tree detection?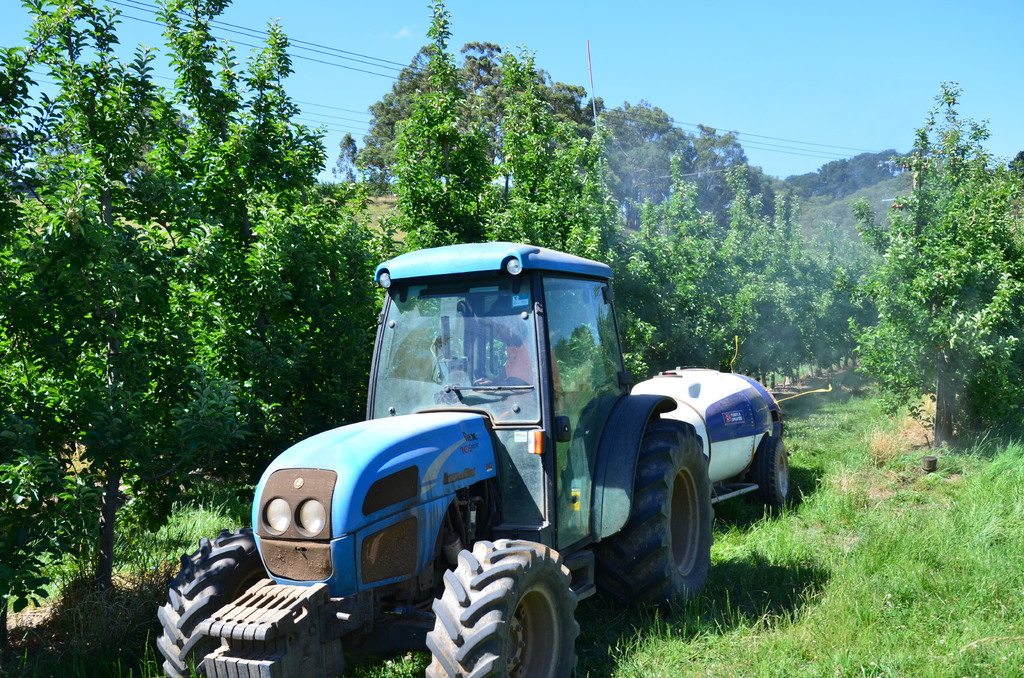
{"x1": 842, "y1": 80, "x2": 1011, "y2": 475}
